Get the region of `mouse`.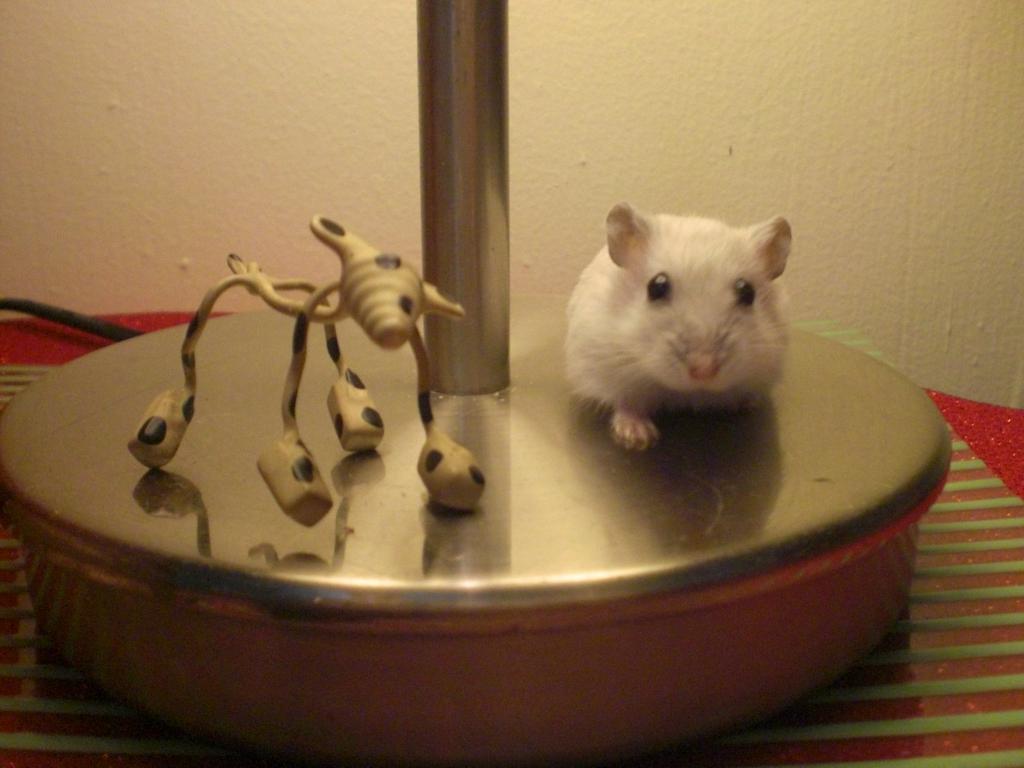
573,200,788,439.
